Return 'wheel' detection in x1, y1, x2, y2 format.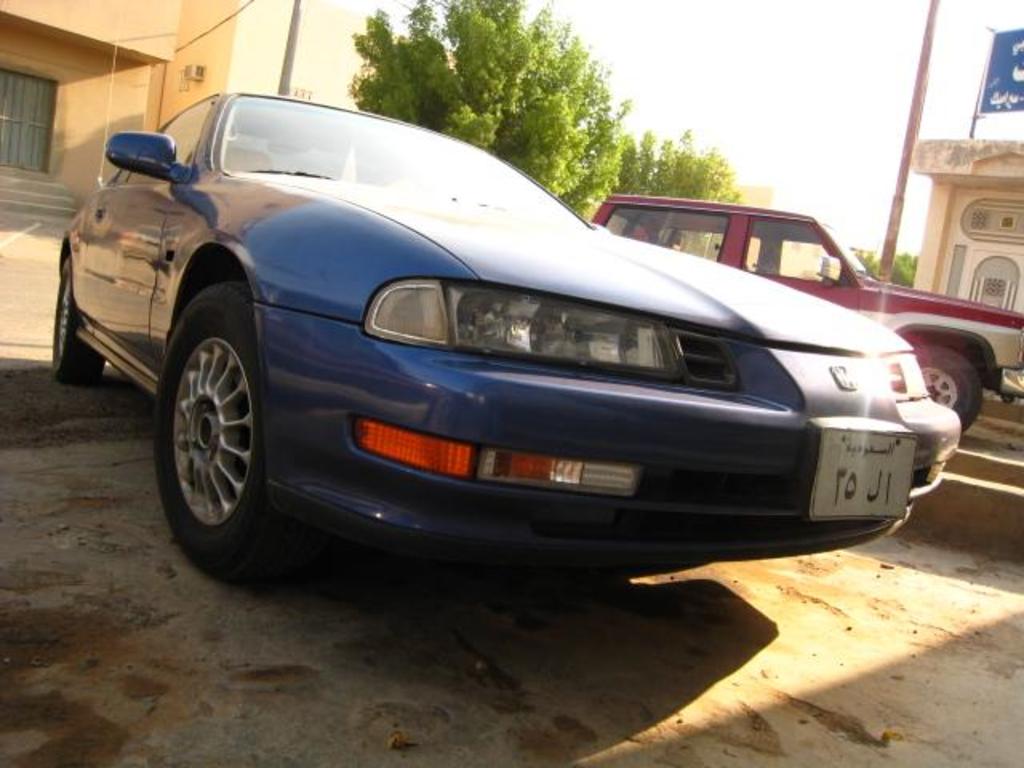
149, 280, 285, 566.
